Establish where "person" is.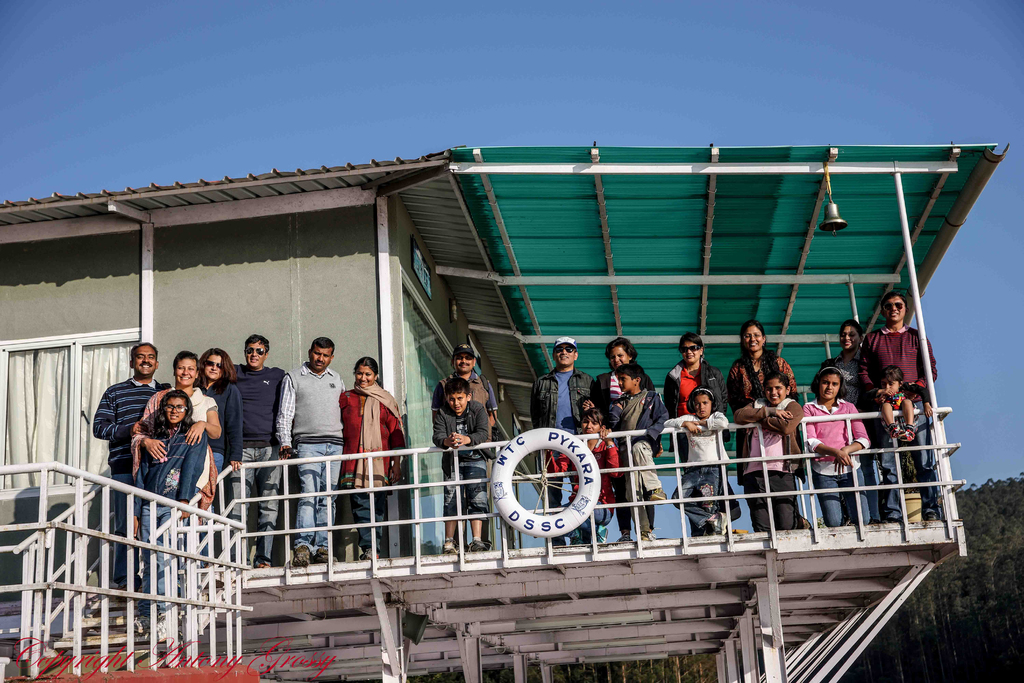
Established at locate(817, 317, 868, 527).
